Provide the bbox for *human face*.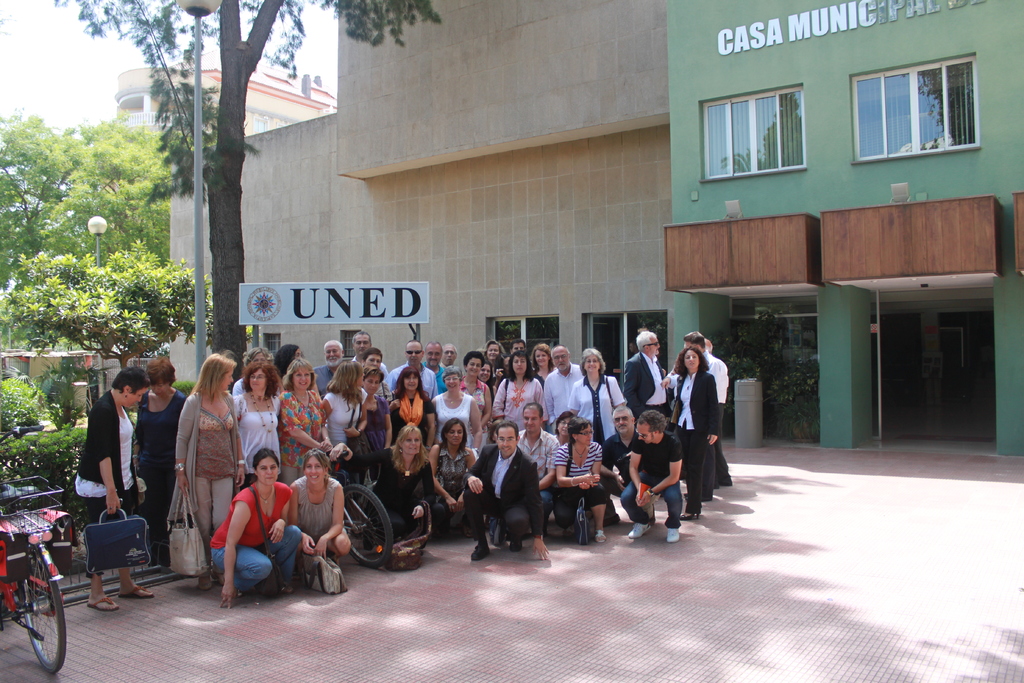
302,454,326,486.
